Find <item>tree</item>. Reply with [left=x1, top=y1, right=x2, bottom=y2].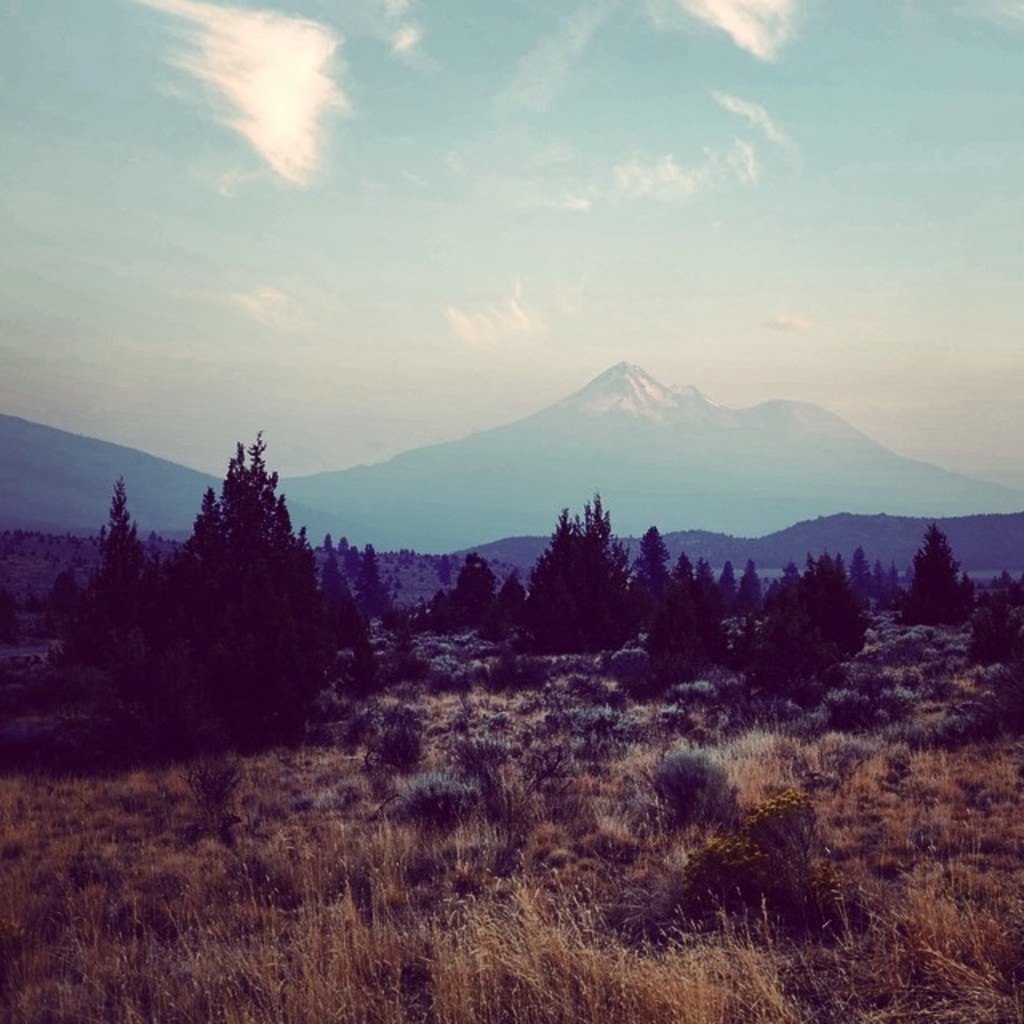
[left=515, top=490, right=634, bottom=653].
